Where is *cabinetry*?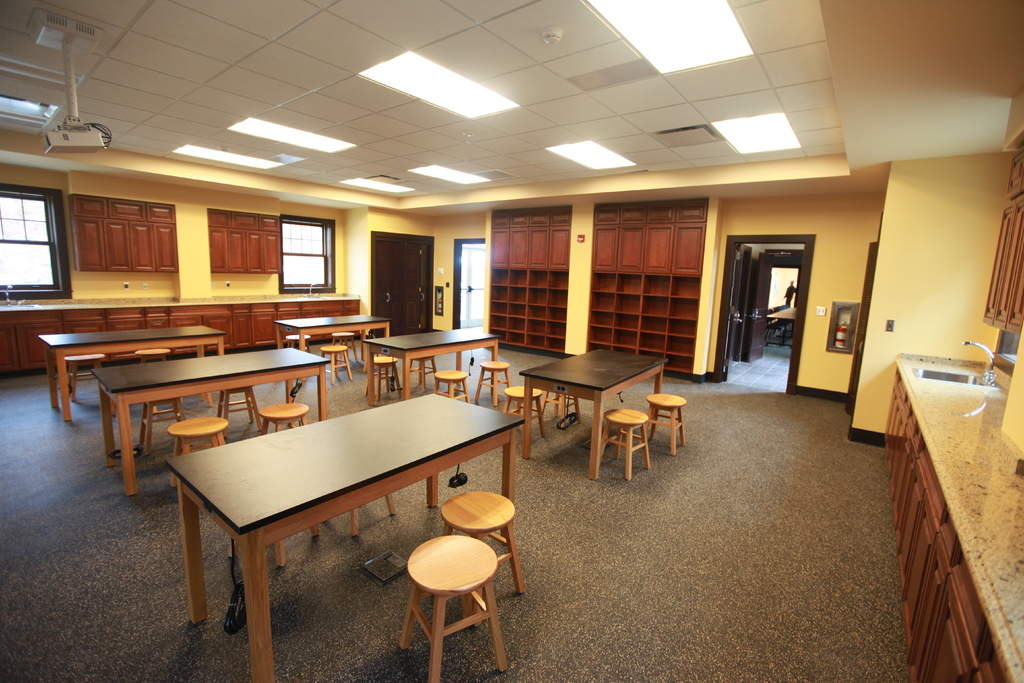
[460,185,758,441].
